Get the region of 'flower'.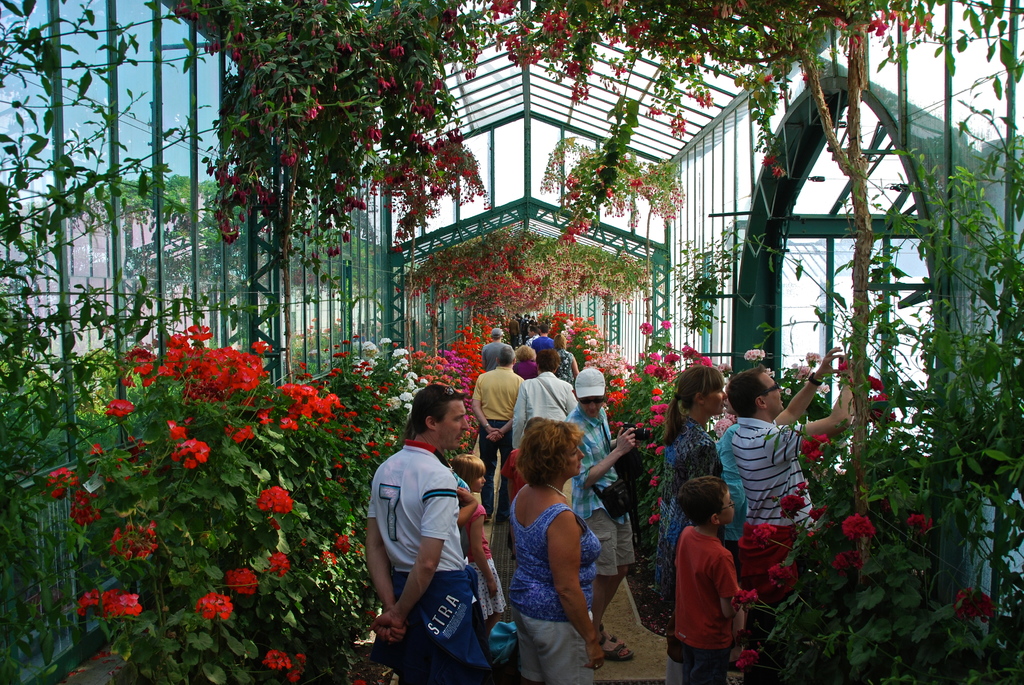
[331, 533, 349, 556].
